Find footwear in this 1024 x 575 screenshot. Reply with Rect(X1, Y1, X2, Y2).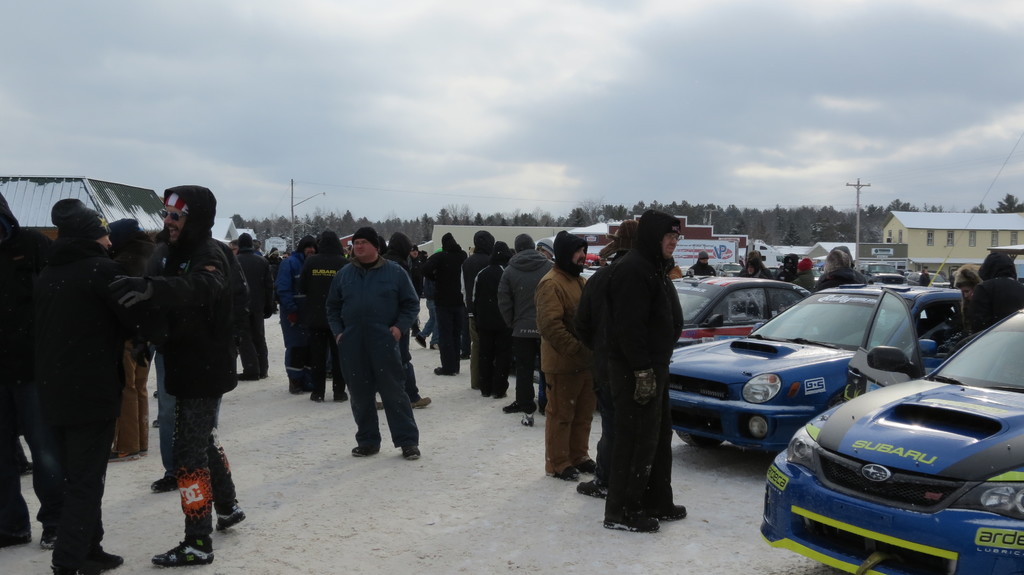
Rect(350, 441, 383, 459).
